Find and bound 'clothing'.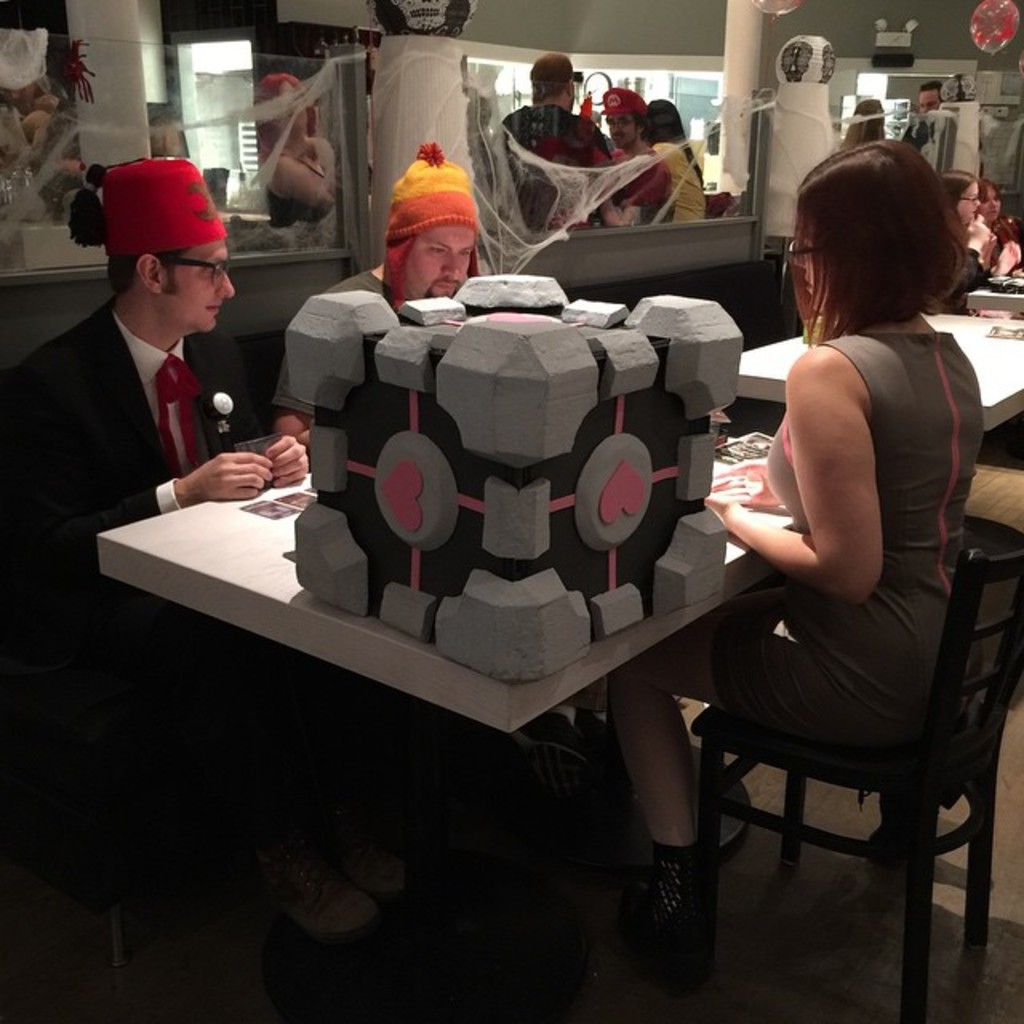
Bound: 720/320/989/766.
